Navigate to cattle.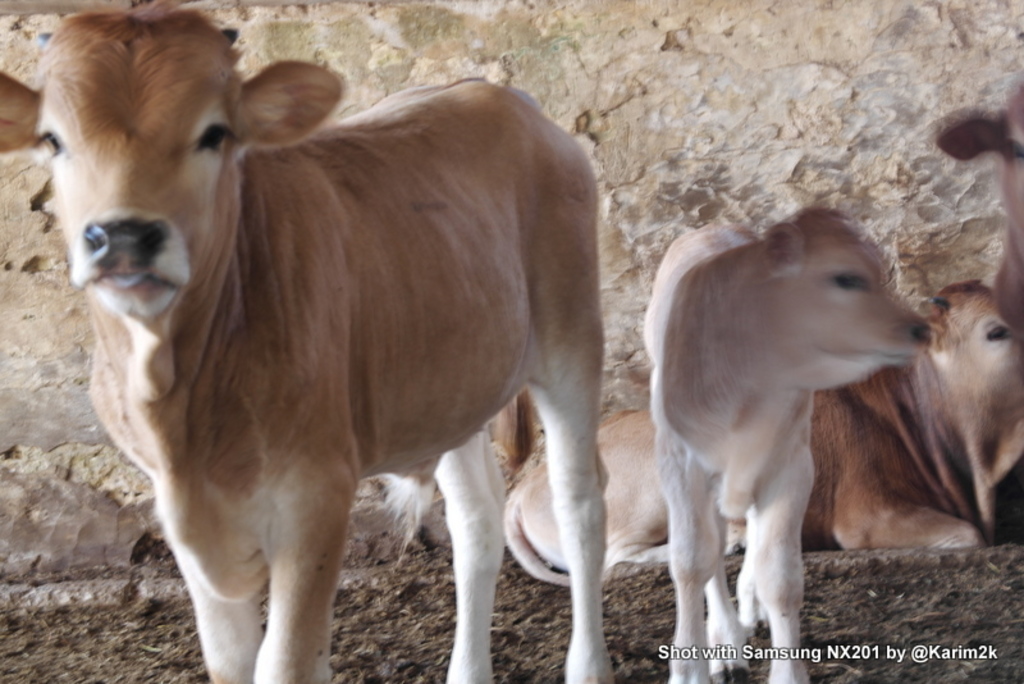
Navigation target: left=925, top=73, right=1023, bottom=393.
